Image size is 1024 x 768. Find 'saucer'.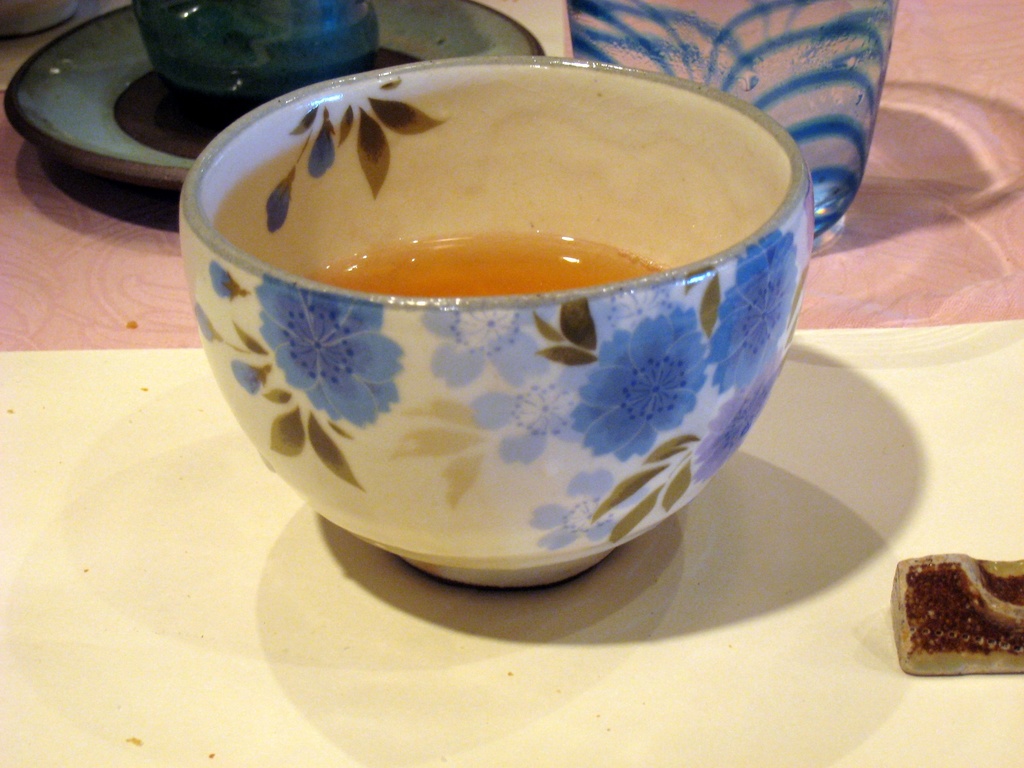
select_region(0, 0, 547, 188).
